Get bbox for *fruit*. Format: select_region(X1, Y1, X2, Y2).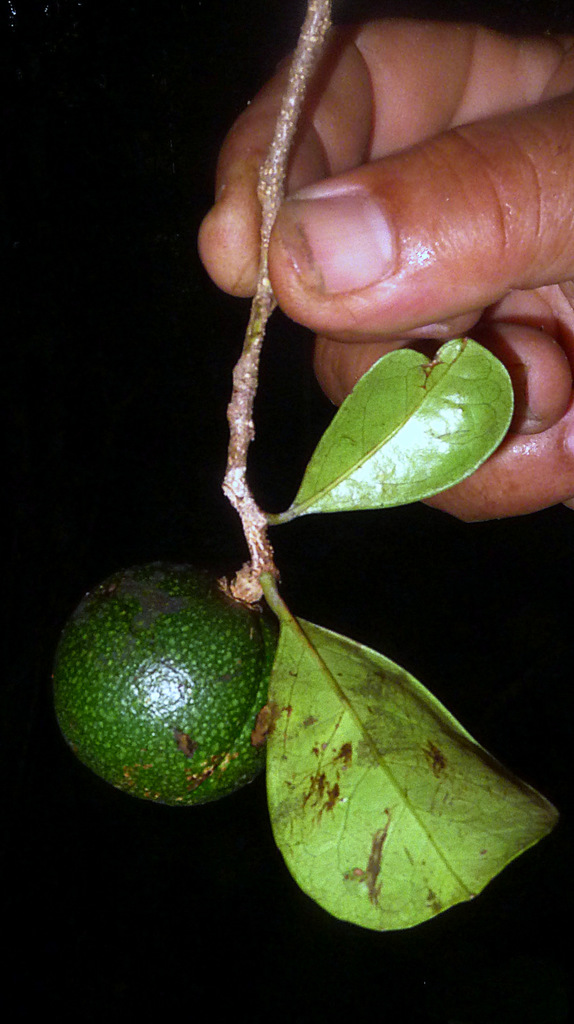
select_region(66, 564, 274, 819).
